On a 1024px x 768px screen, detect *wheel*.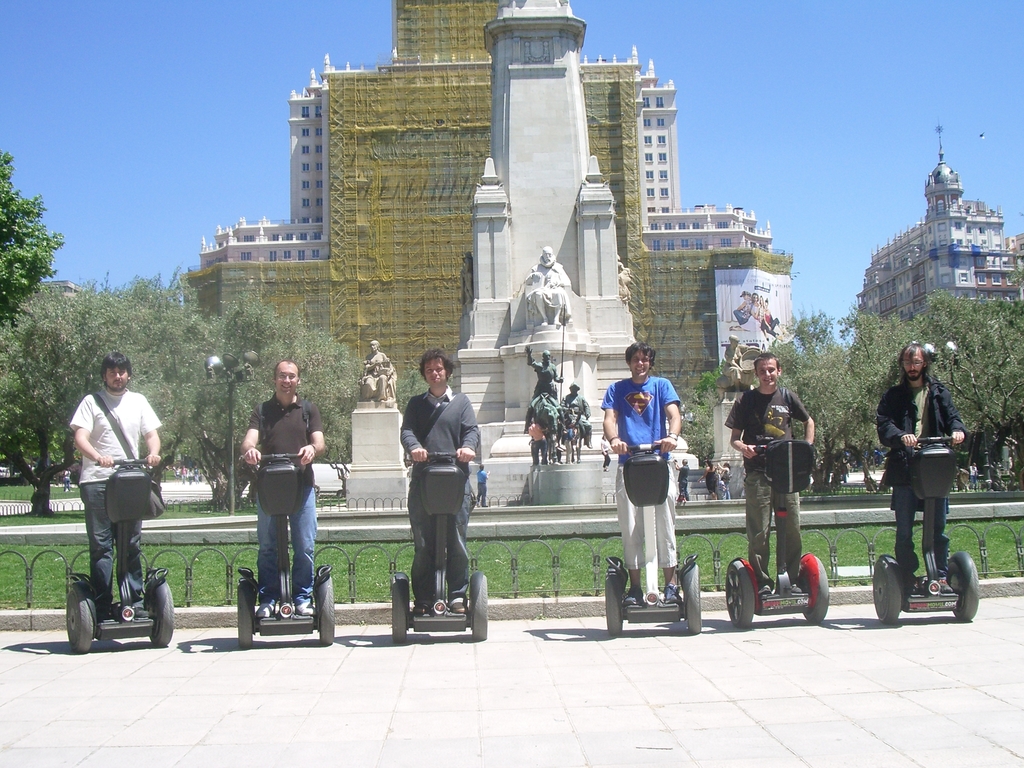
65:589:95:654.
